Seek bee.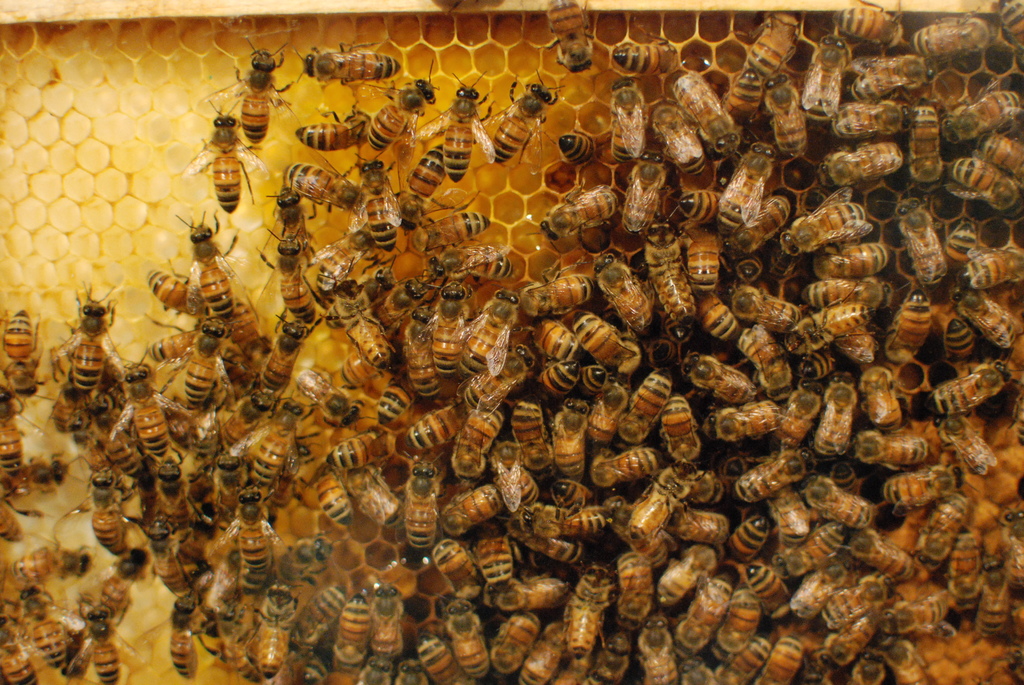
box(208, 295, 260, 393).
